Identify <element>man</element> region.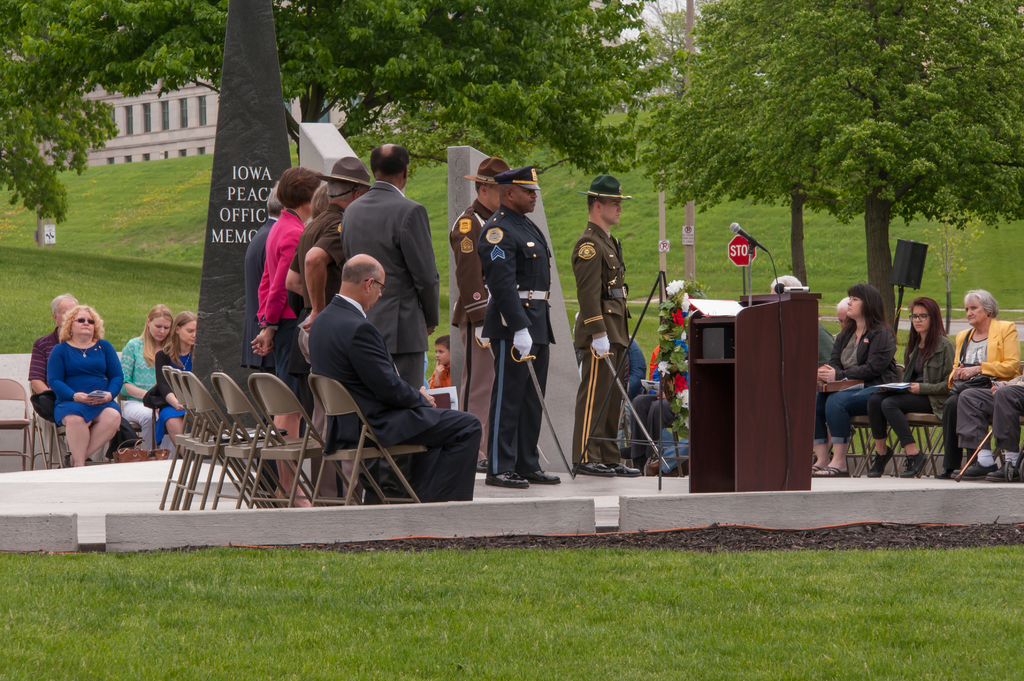
Region: [26,292,79,422].
